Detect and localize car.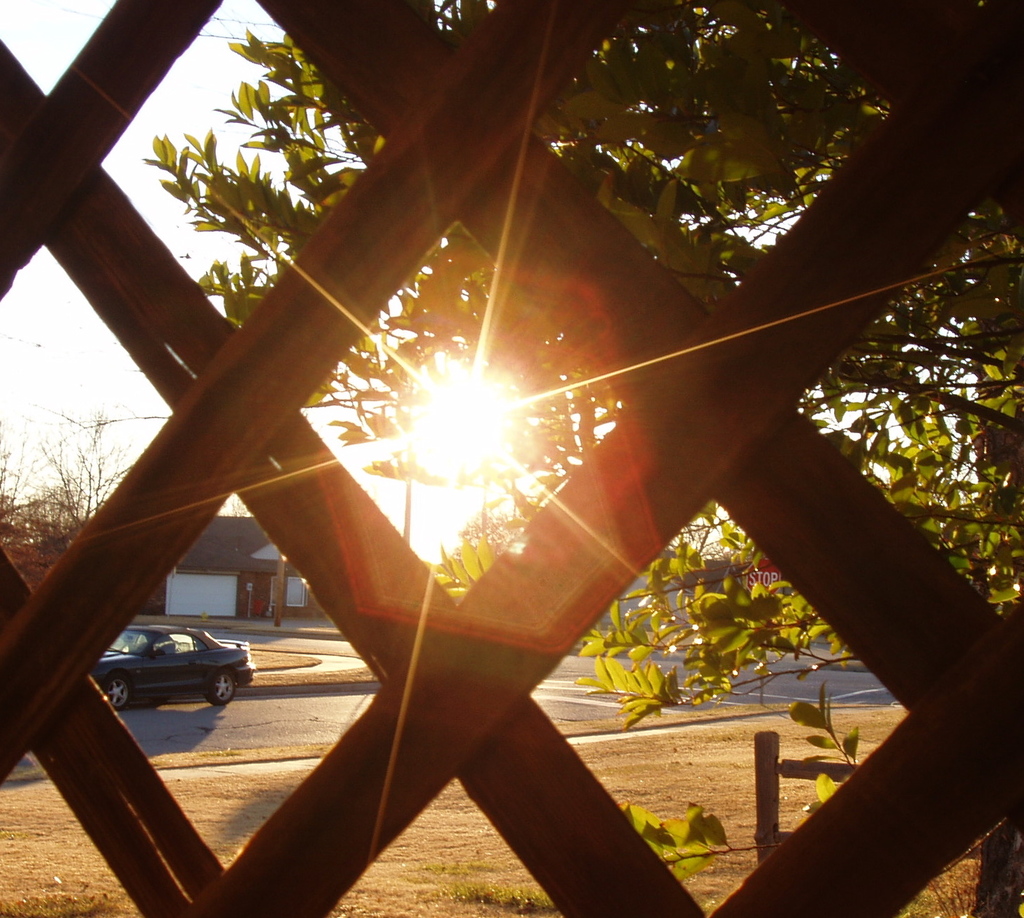
Localized at left=91, top=624, right=252, bottom=707.
